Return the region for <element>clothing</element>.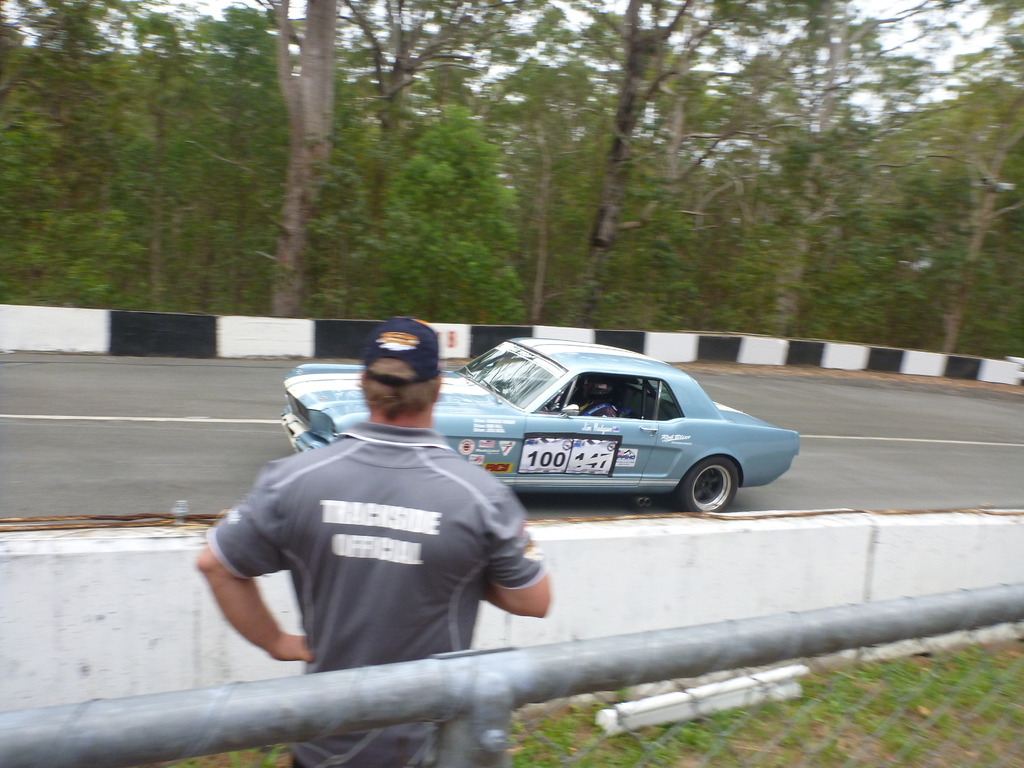
x1=207 y1=422 x2=545 y2=767.
